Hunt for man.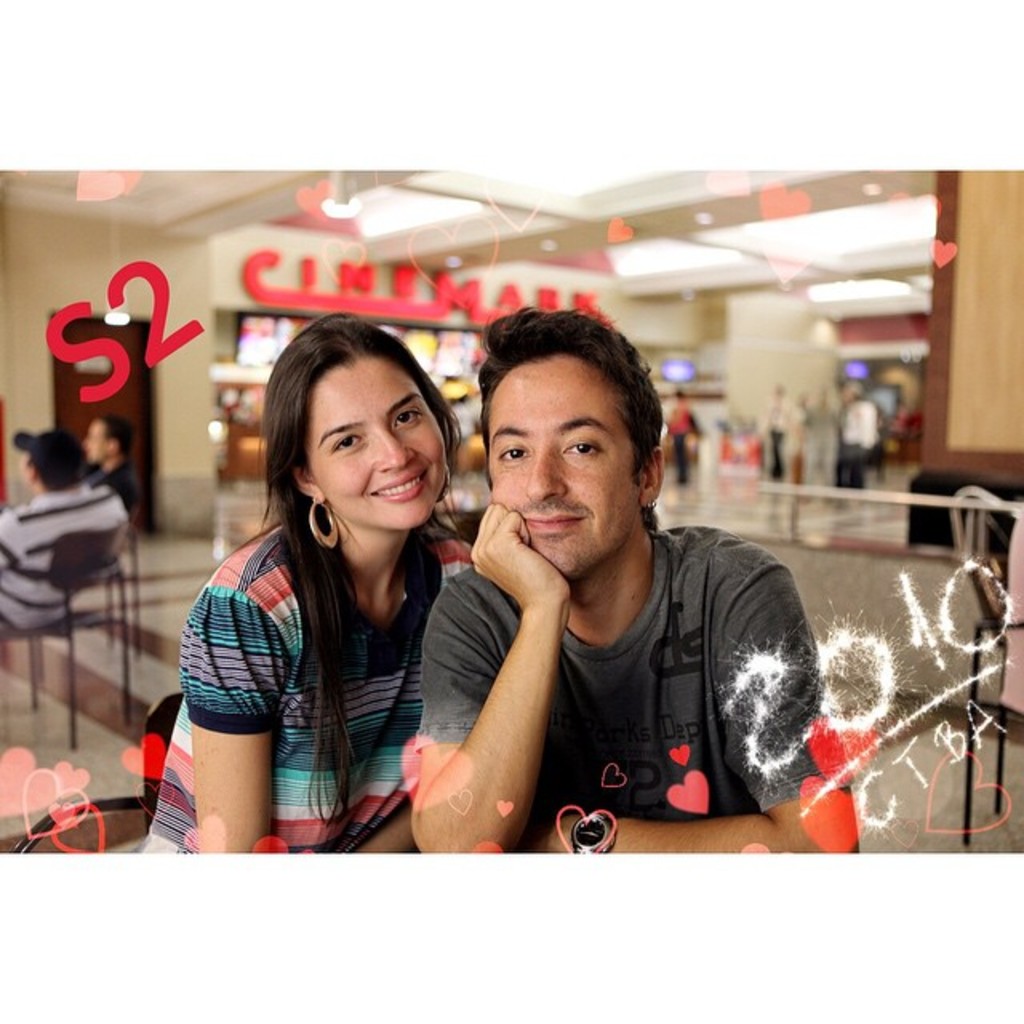
Hunted down at [374, 325, 846, 874].
